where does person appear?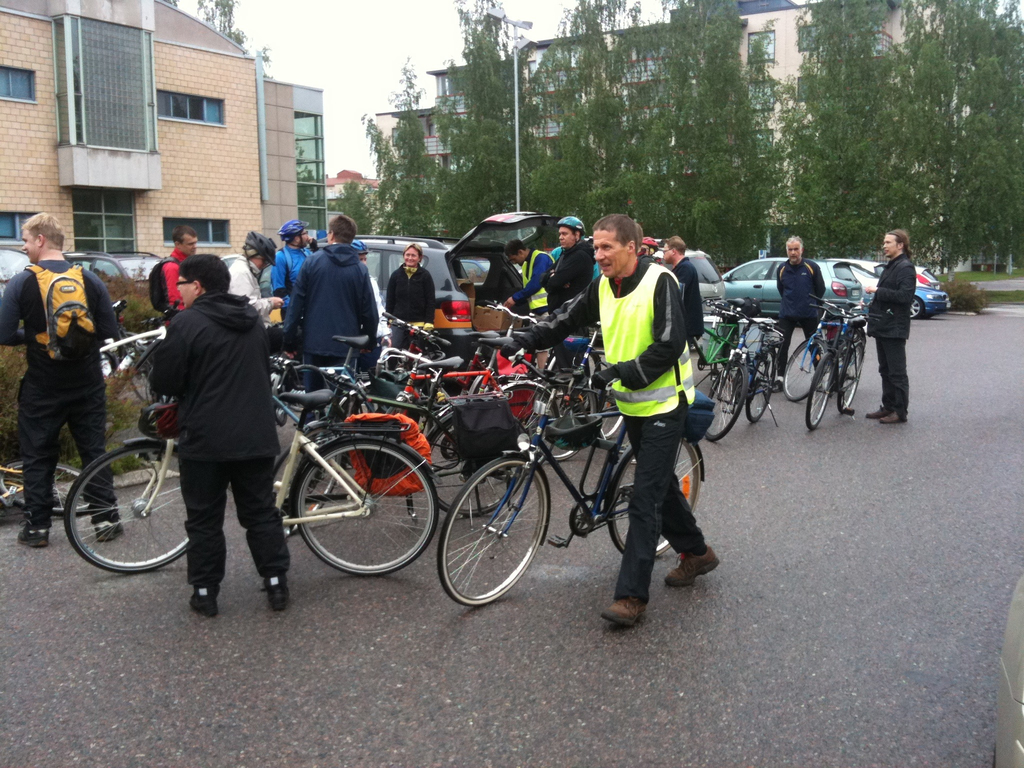
Appears at (551, 224, 603, 307).
